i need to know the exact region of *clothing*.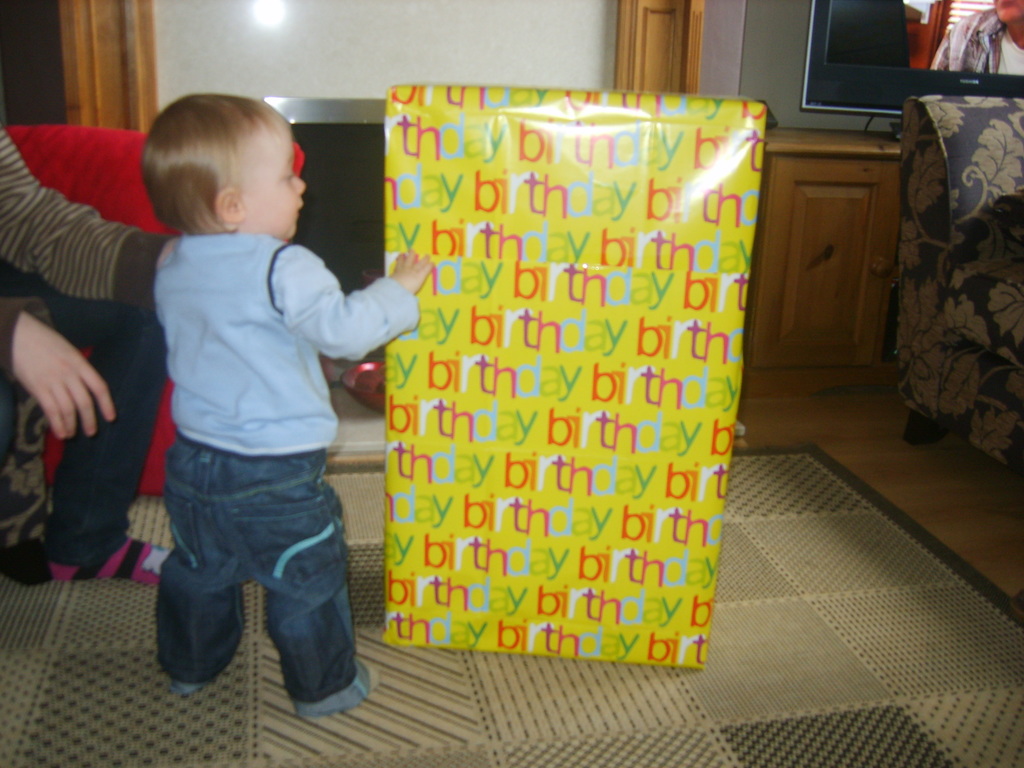
Region: box(930, 8, 1023, 74).
